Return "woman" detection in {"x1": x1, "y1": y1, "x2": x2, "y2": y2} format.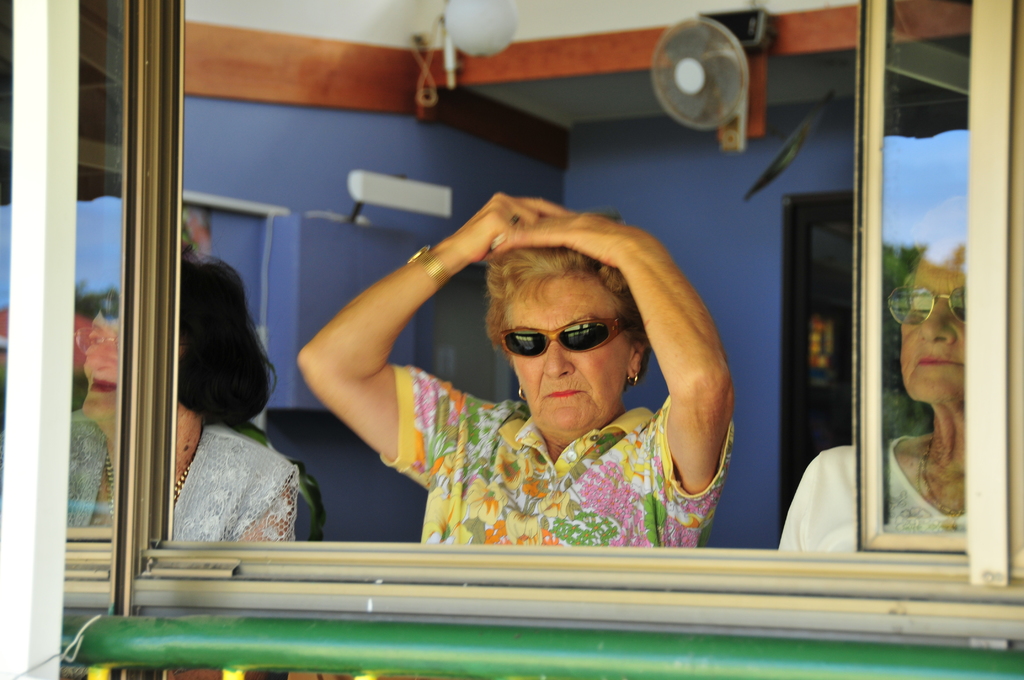
{"x1": 58, "y1": 225, "x2": 319, "y2": 679}.
